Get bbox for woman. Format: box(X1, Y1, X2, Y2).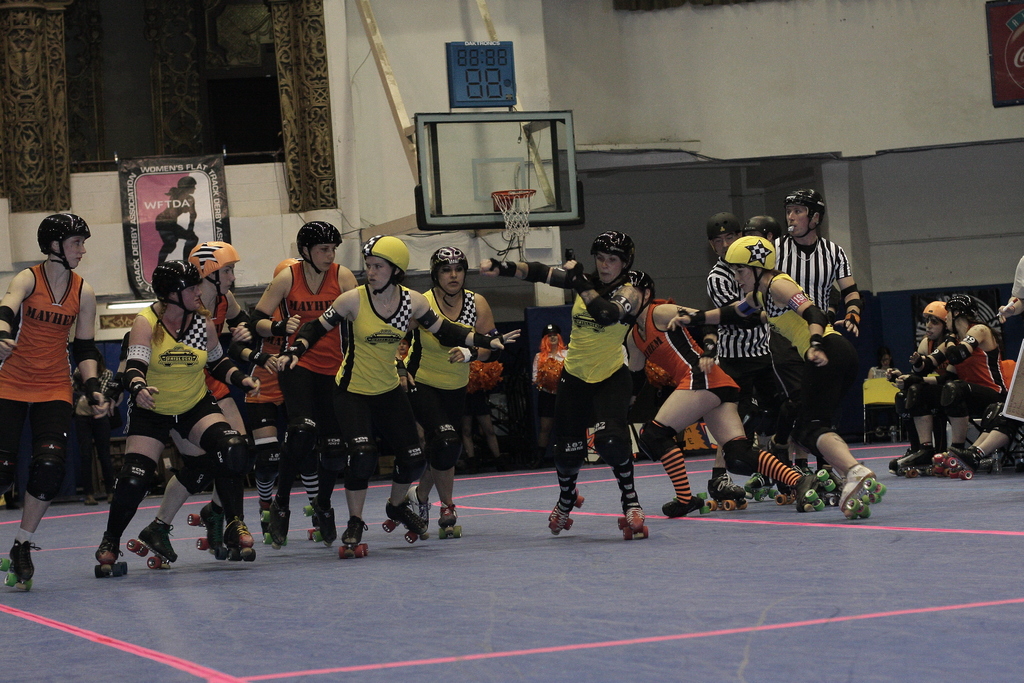
box(275, 237, 524, 551).
